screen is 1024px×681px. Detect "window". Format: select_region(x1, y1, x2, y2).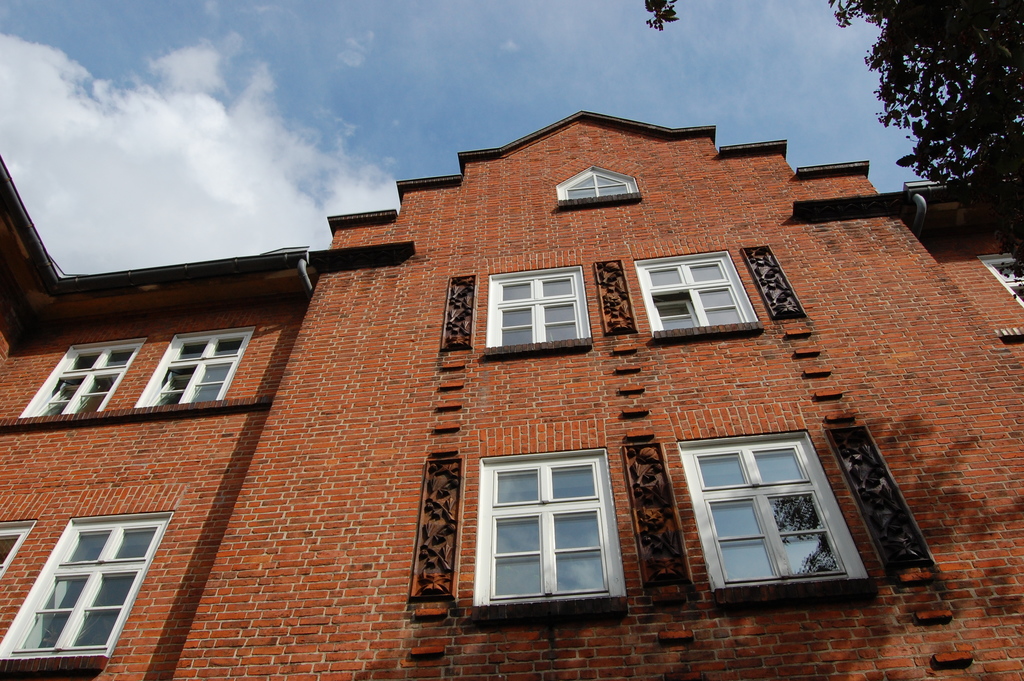
select_region(562, 167, 637, 204).
